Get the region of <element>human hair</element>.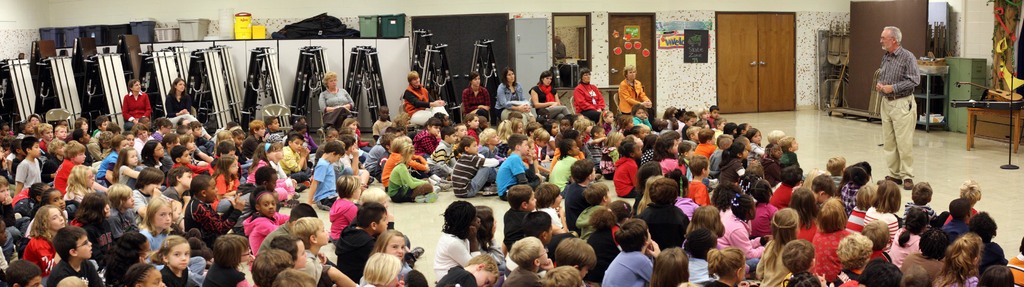
(x1=468, y1=254, x2=499, y2=278).
